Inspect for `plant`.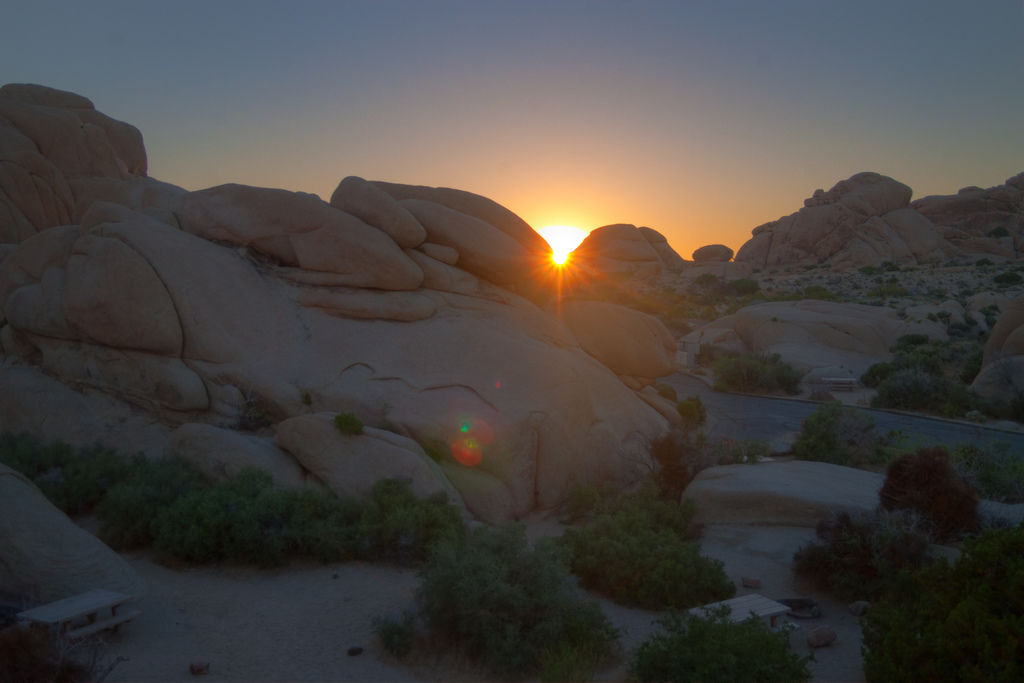
Inspection: 940/307/950/322.
